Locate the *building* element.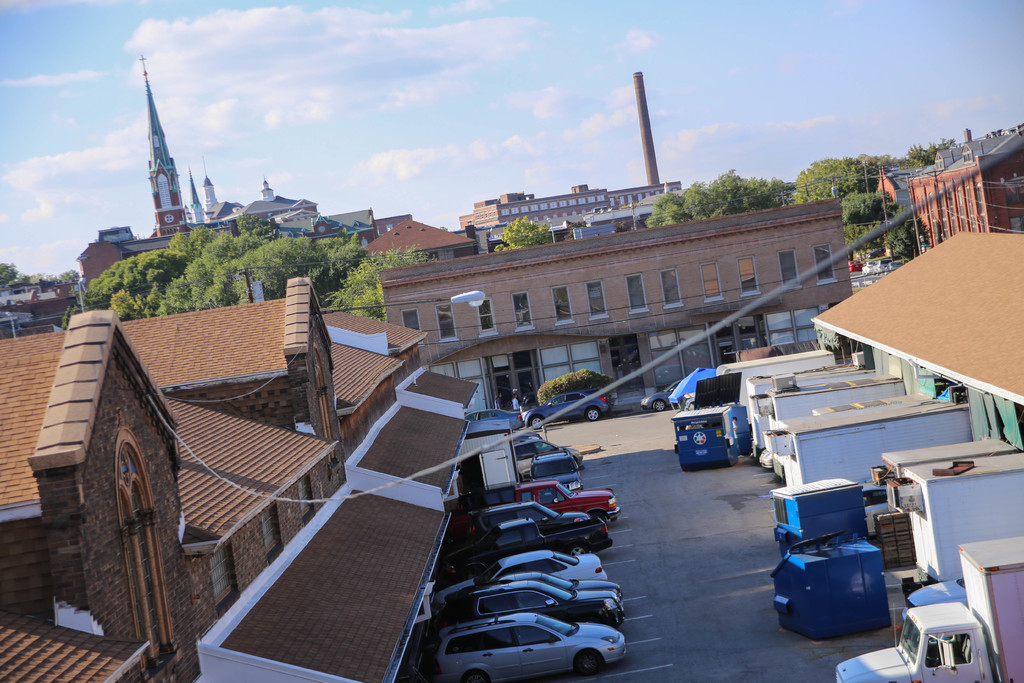
Element bbox: x1=458 y1=183 x2=682 y2=229.
